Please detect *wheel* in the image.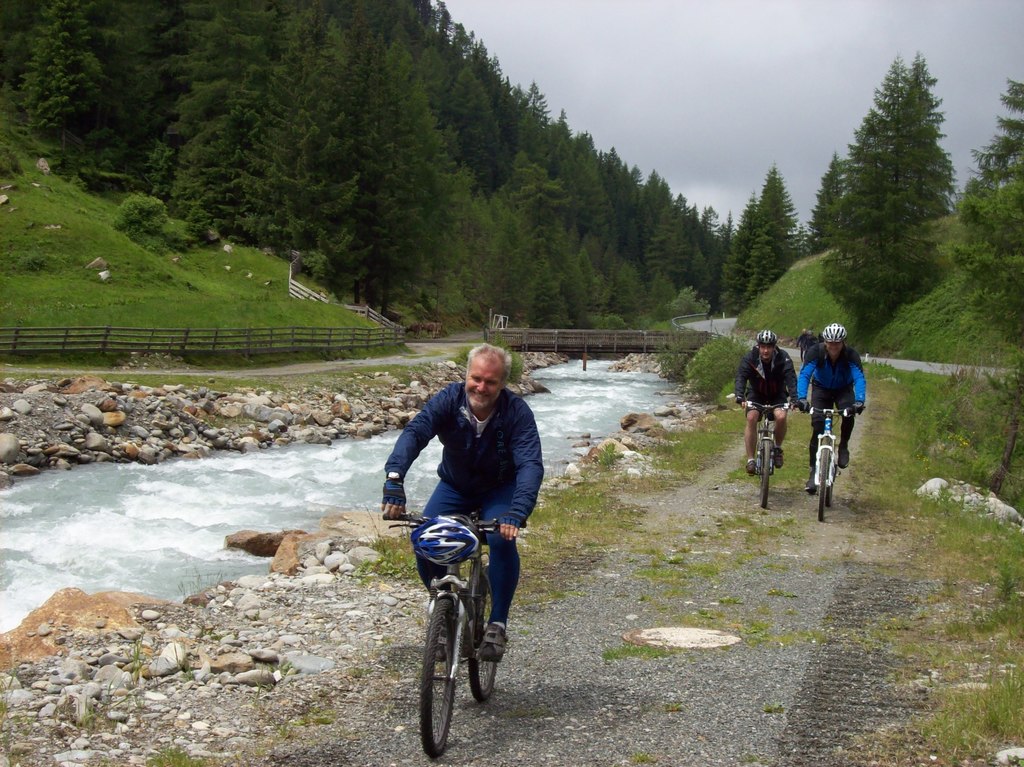
left=413, top=595, right=462, bottom=756.
